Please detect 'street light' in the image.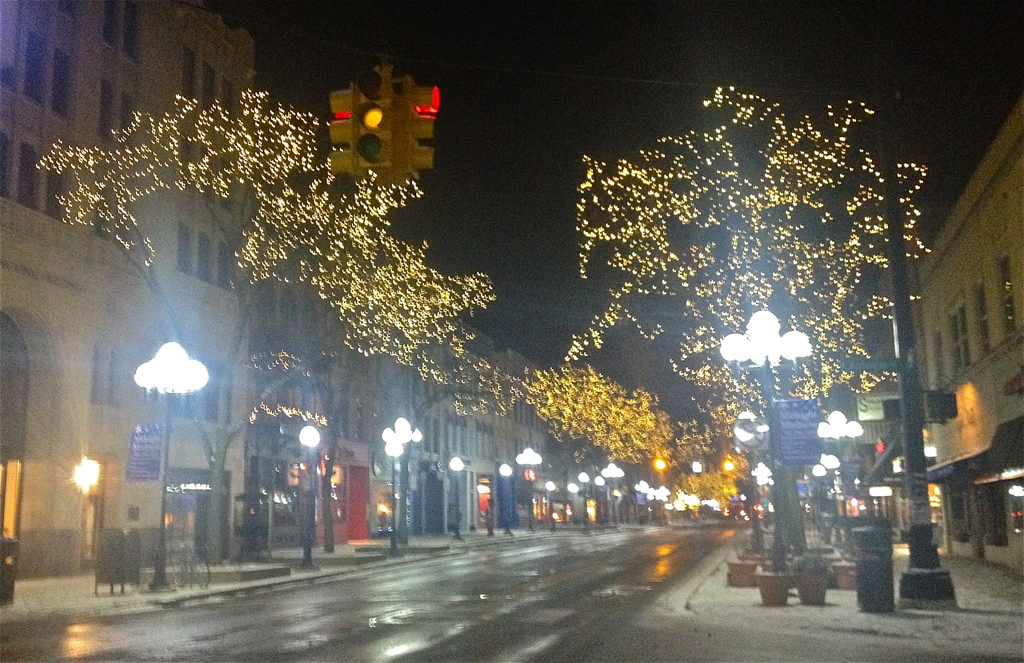
499/459/519/536.
